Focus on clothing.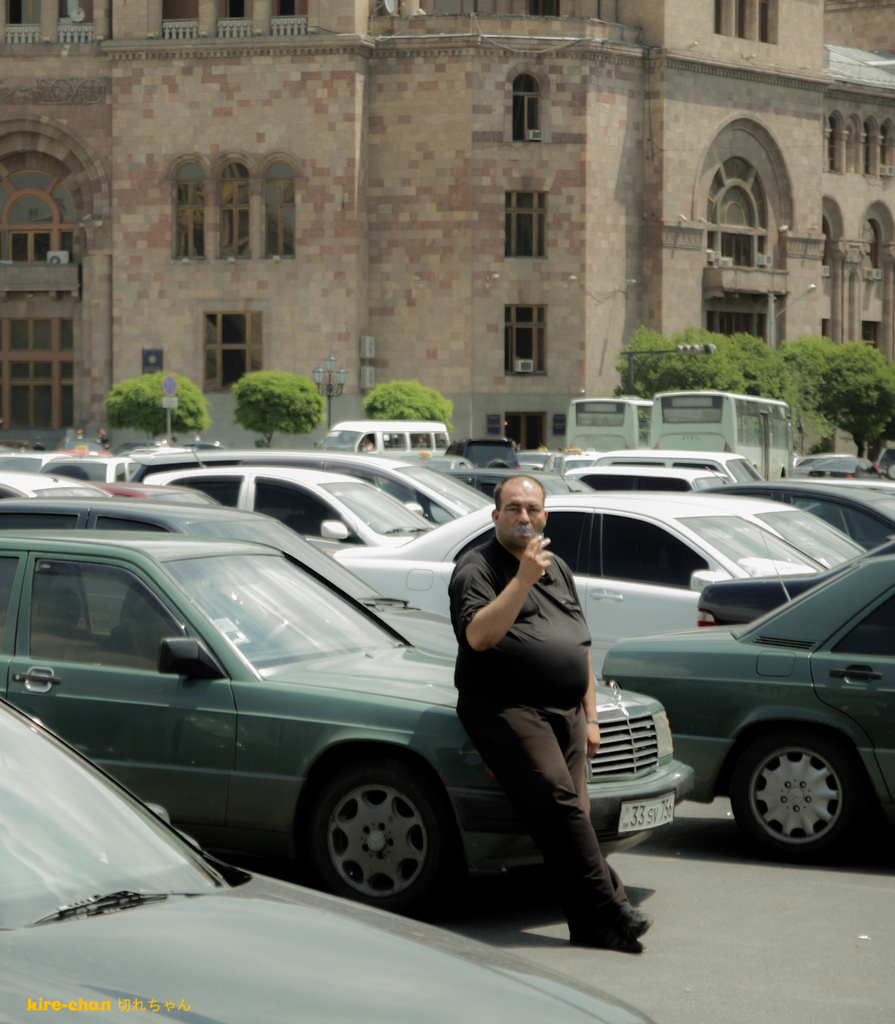
Focused at [left=442, top=541, right=612, bottom=940].
